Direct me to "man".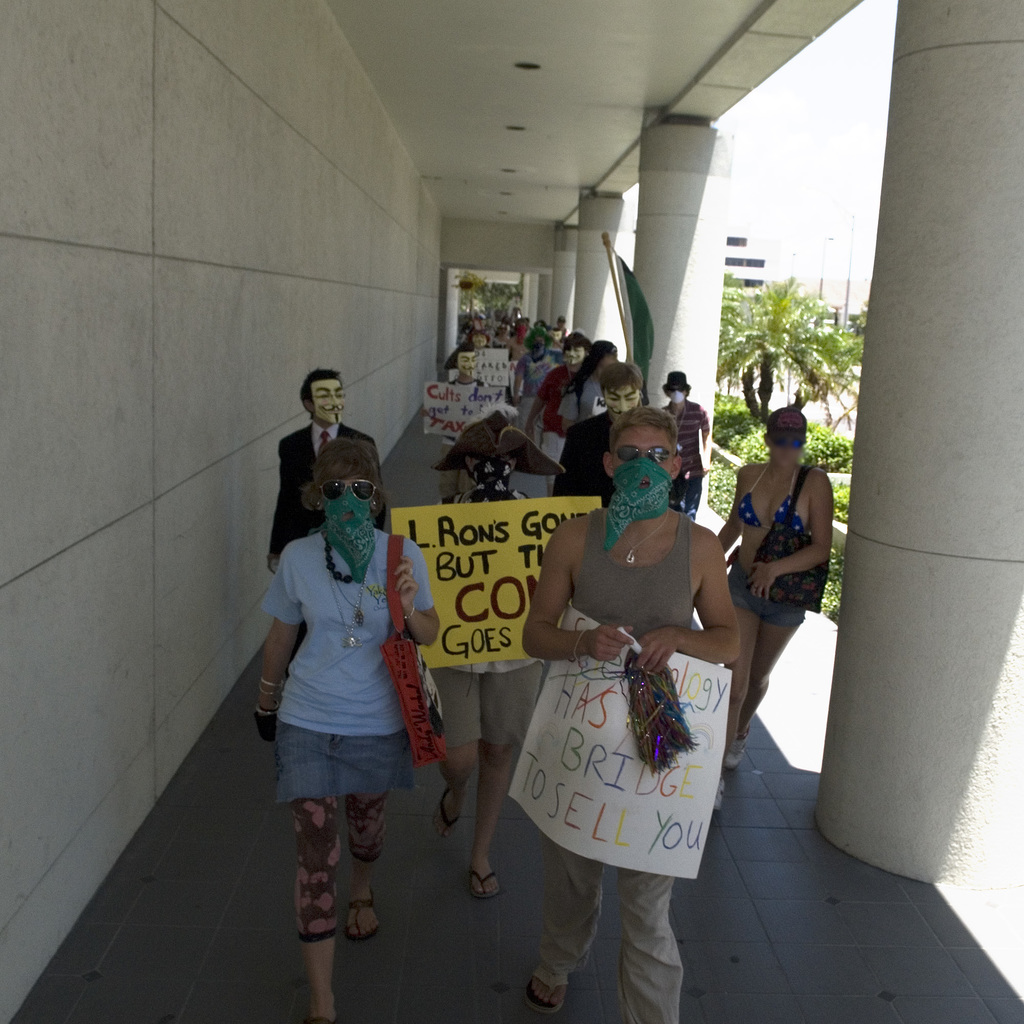
Direction: (left=269, top=362, right=385, bottom=568).
